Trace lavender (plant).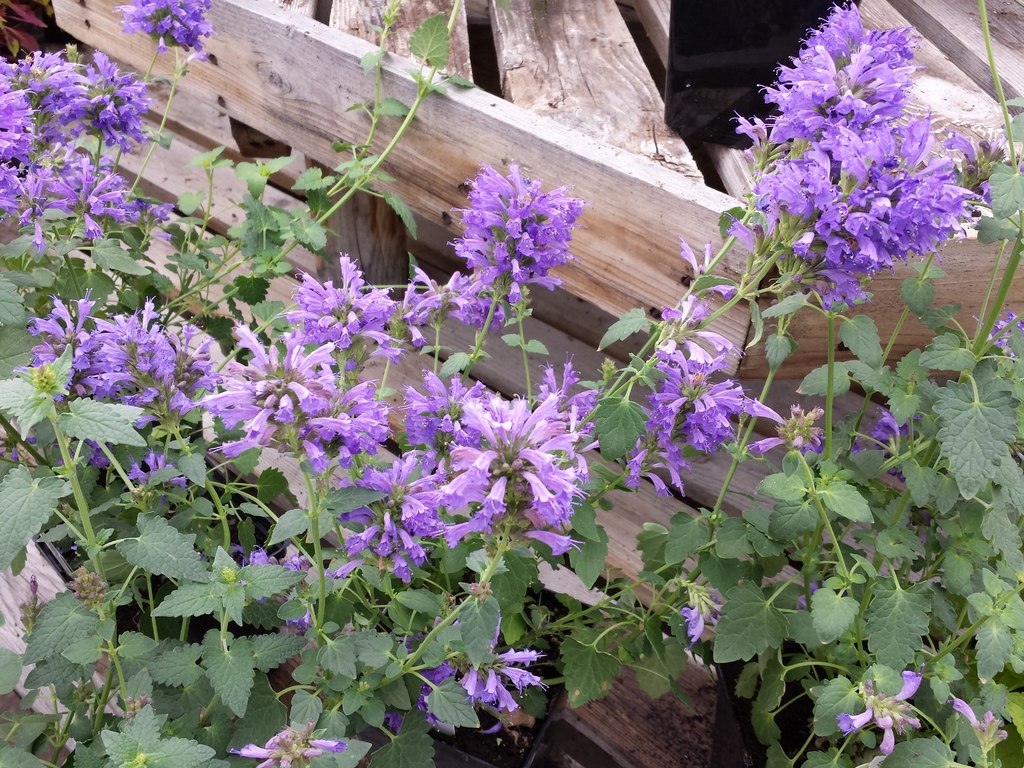
Traced to <region>744, 110, 1000, 305</region>.
